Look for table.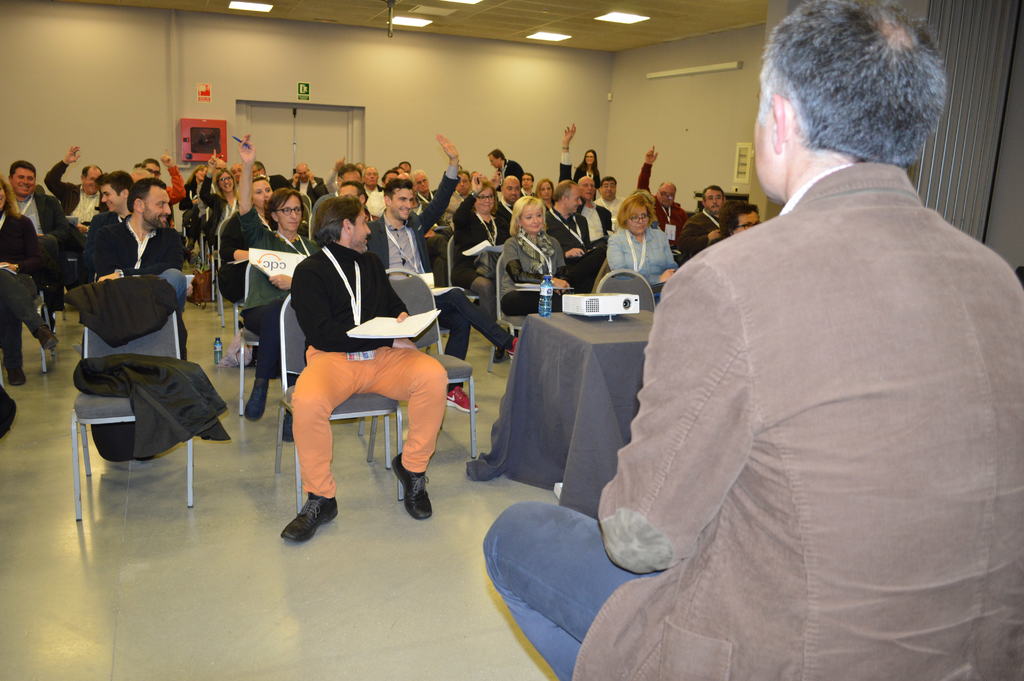
Found: locate(465, 308, 653, 515).
